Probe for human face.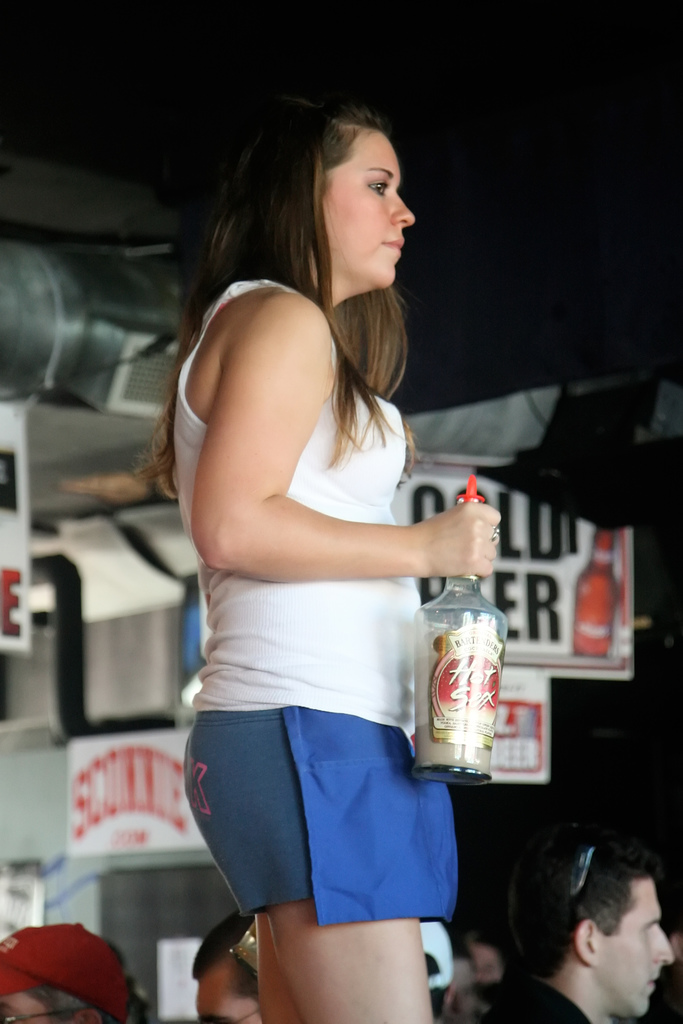
Probe result: 196, 958, 266, 1023.
